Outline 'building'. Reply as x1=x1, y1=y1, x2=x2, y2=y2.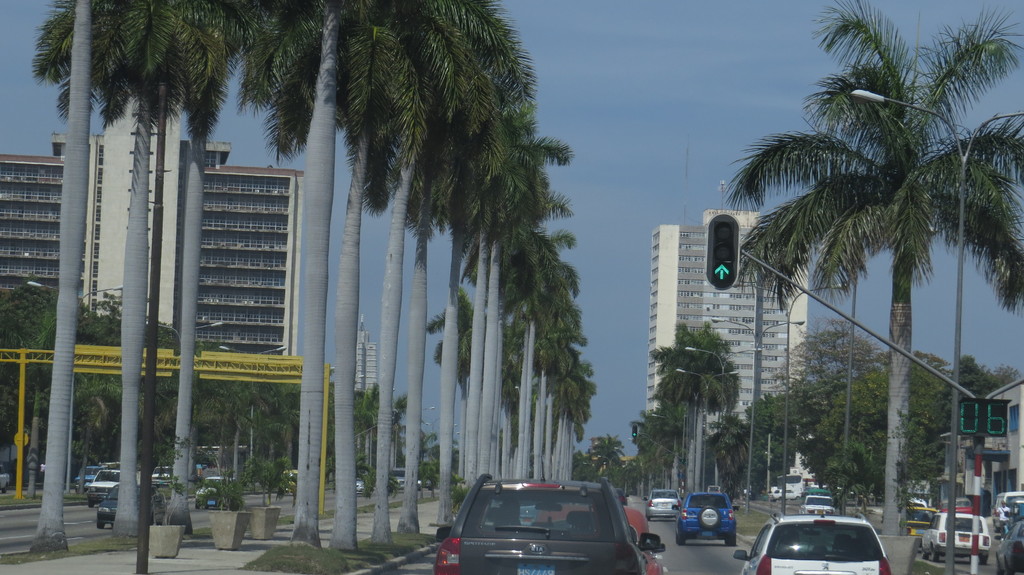
x1=0, y1=96, x2=305, y2=358.
